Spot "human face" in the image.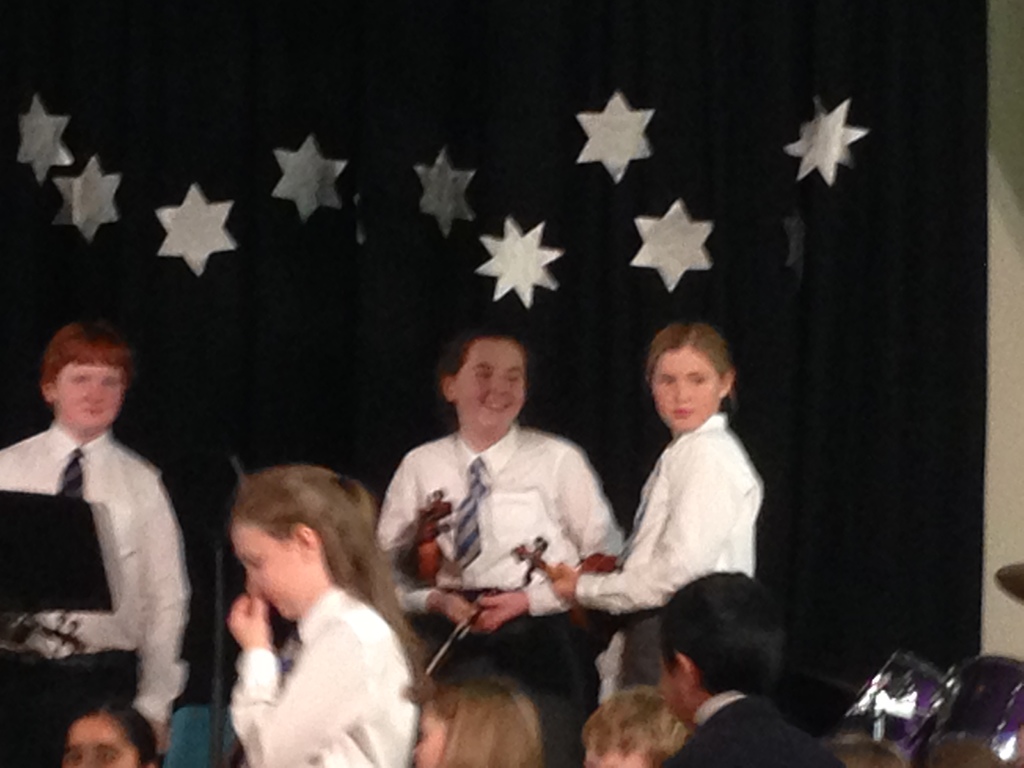
"human face" found at [left=230, top=518, right=310, bottom=623].
